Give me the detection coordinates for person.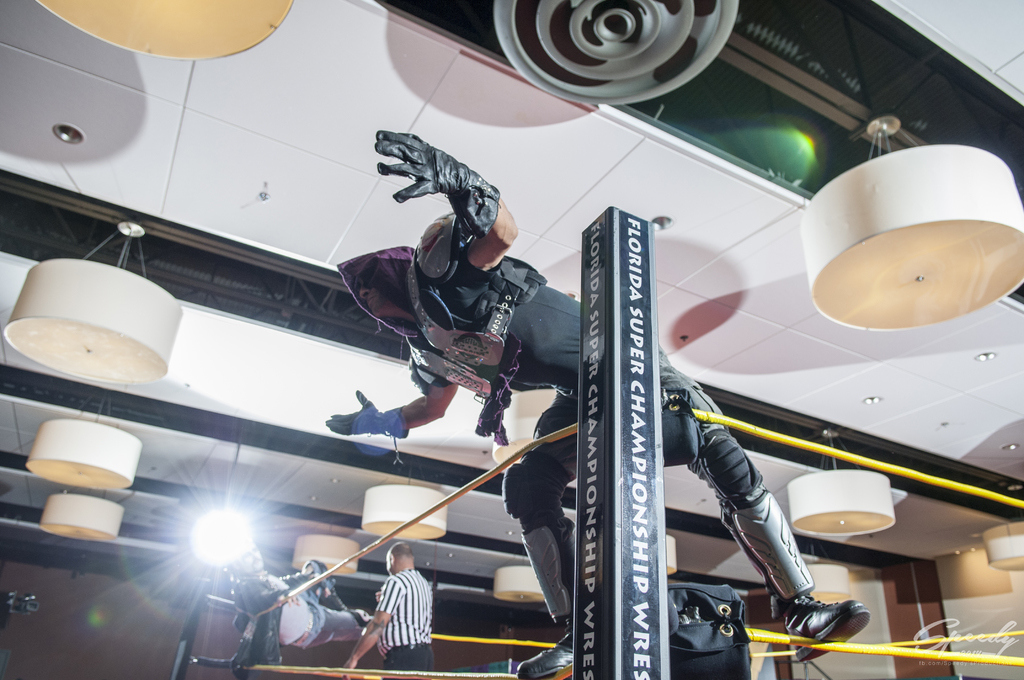
[left=340, top=539, right=435, bottom=672].
